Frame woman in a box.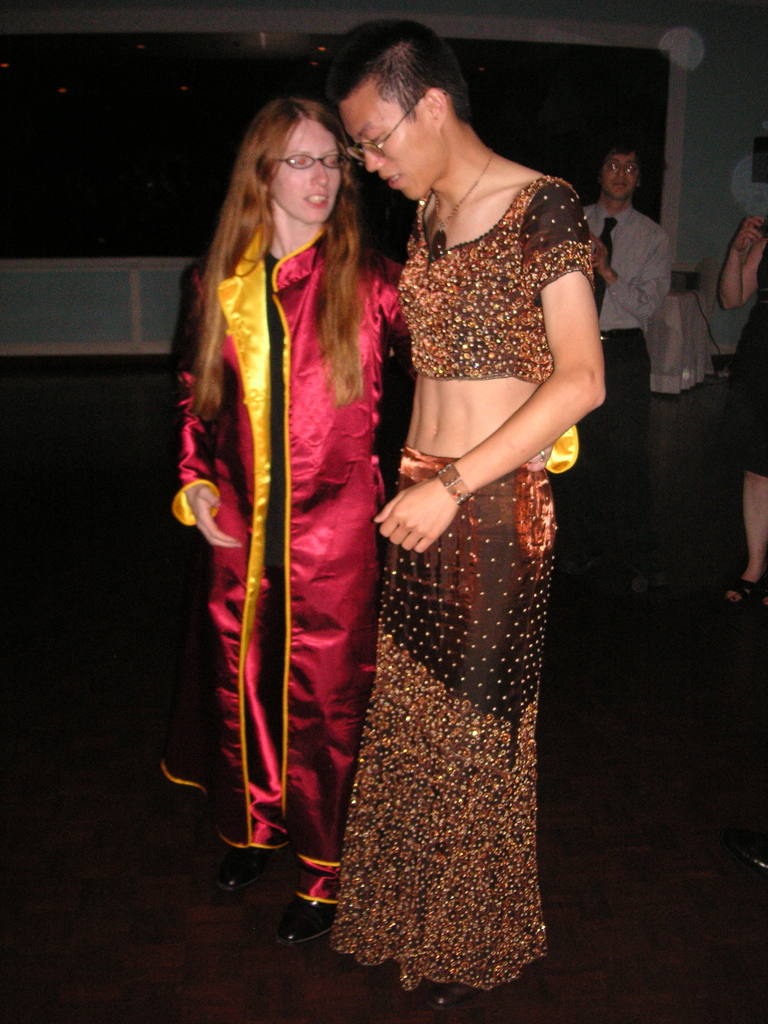
[157, 76, 410, 954].
